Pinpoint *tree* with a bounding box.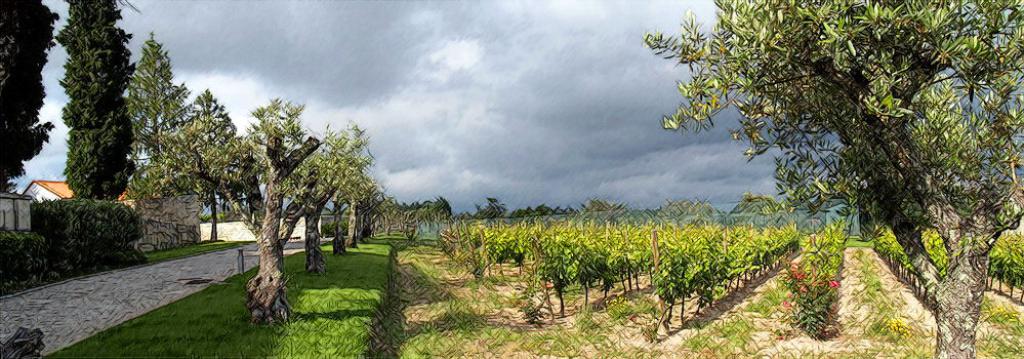
(198,91,342,323).
